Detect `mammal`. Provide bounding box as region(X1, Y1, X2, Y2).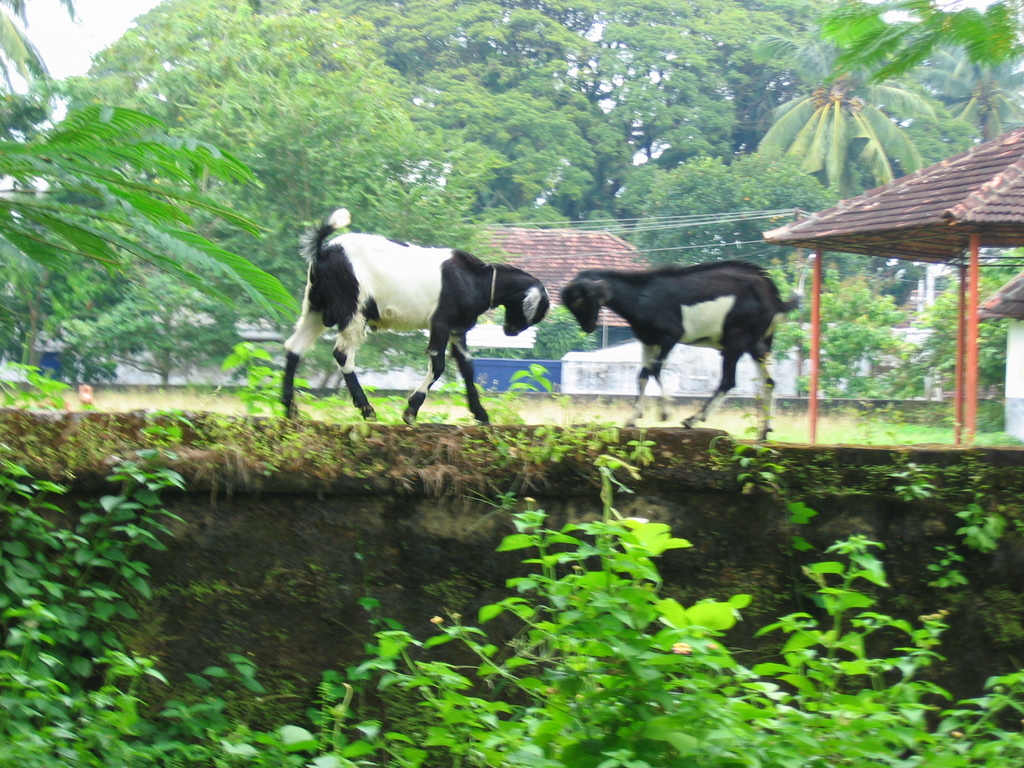
region(281, 218, 561, 405).
